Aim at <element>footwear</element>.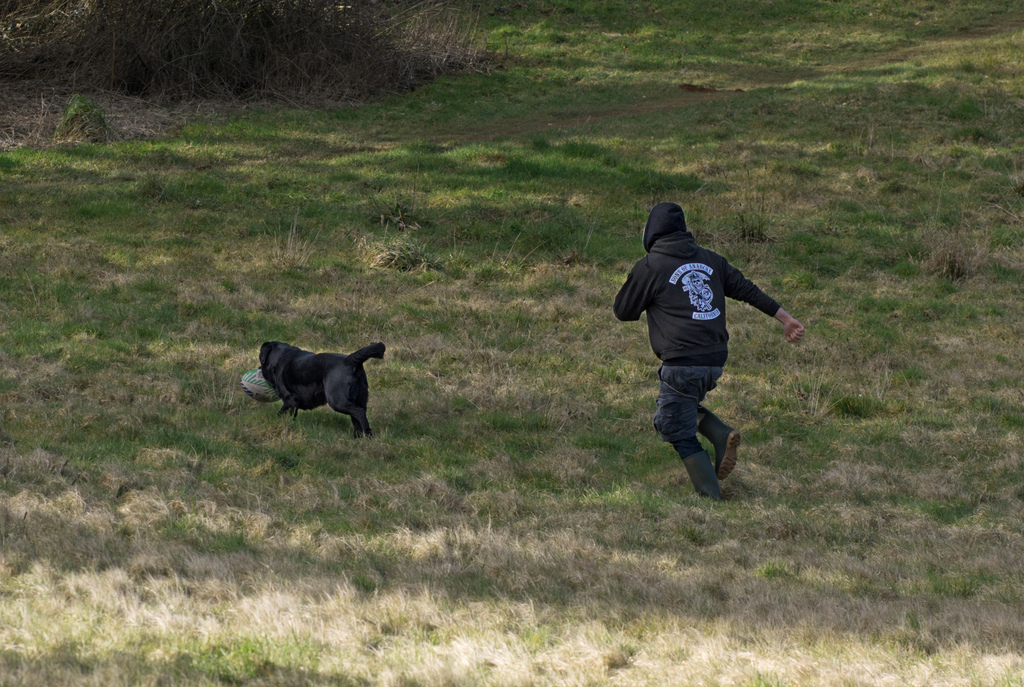
Aimed at [left=698, top=410, right=740, bottom=478].
